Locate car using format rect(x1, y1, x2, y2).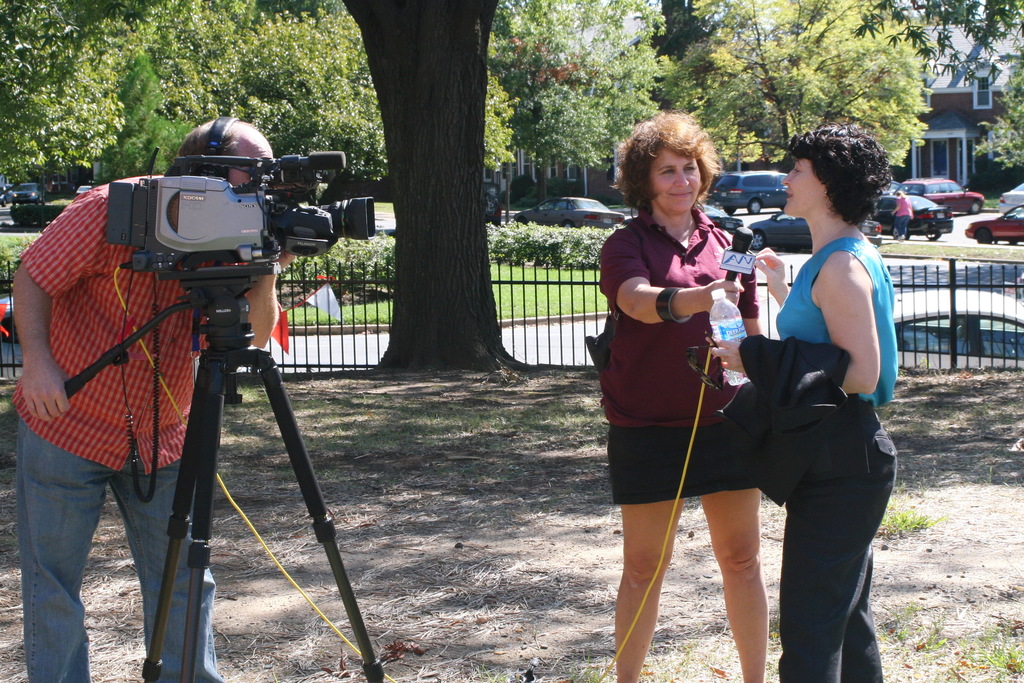
rect(3, 171, 48, 204).
